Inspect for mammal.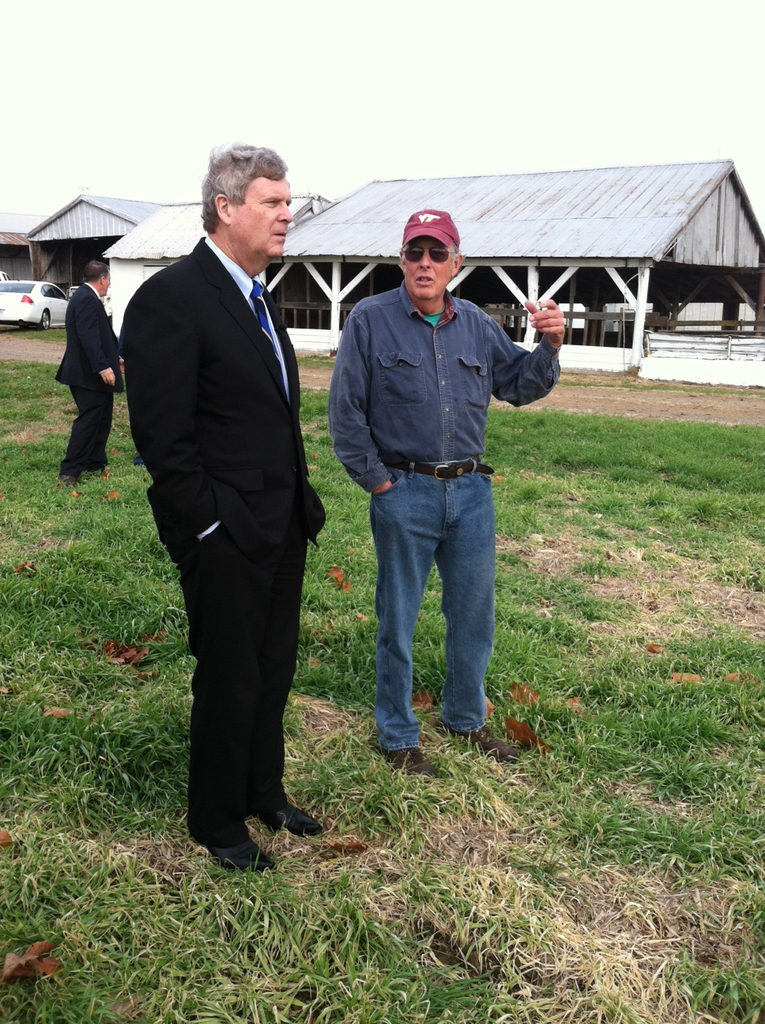
Inspection: locate(60, 256, 125, 483).
